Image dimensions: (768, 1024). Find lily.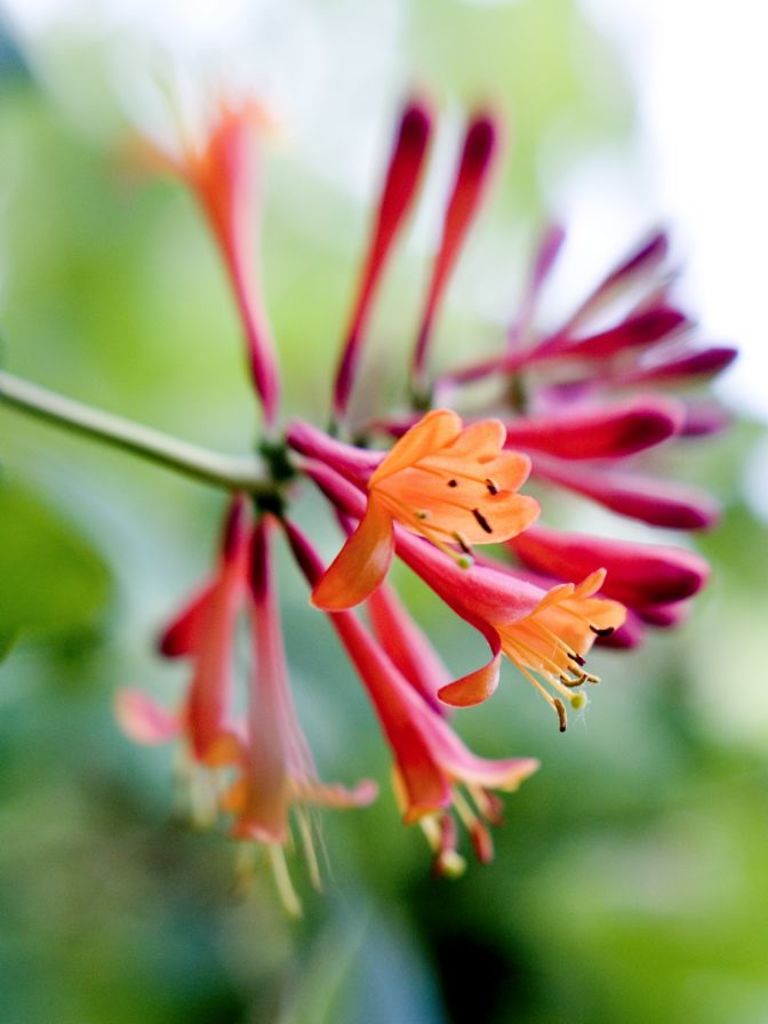
[x1=206, y1=522, x2=382, y2=931].
